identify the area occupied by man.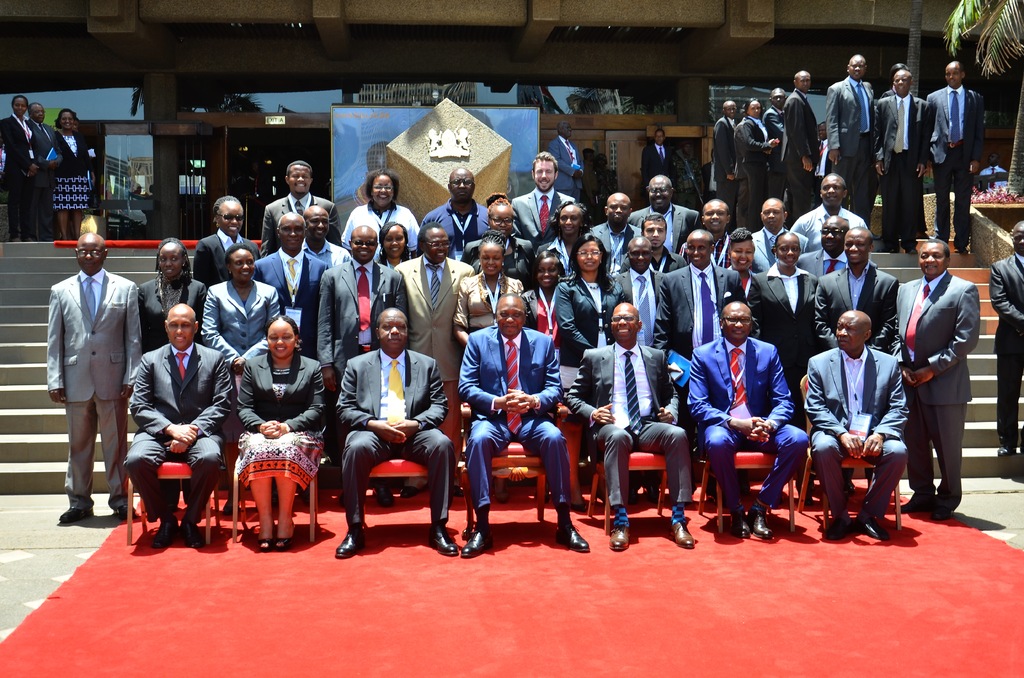
Area: (left=829, top=54, right=879, bottom=222).
